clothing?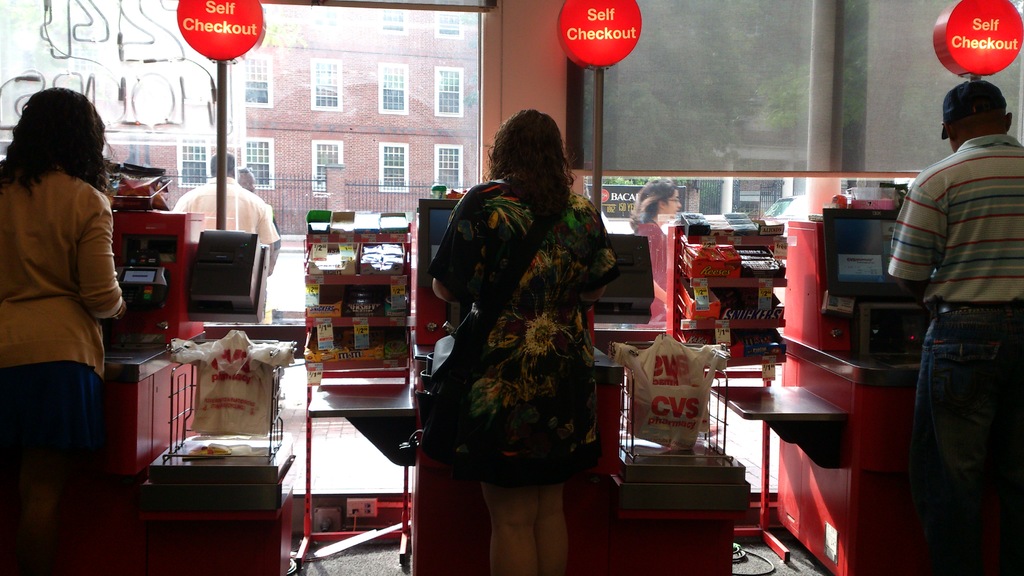
[x1=429, y1=179, x2=620, y2=495]
